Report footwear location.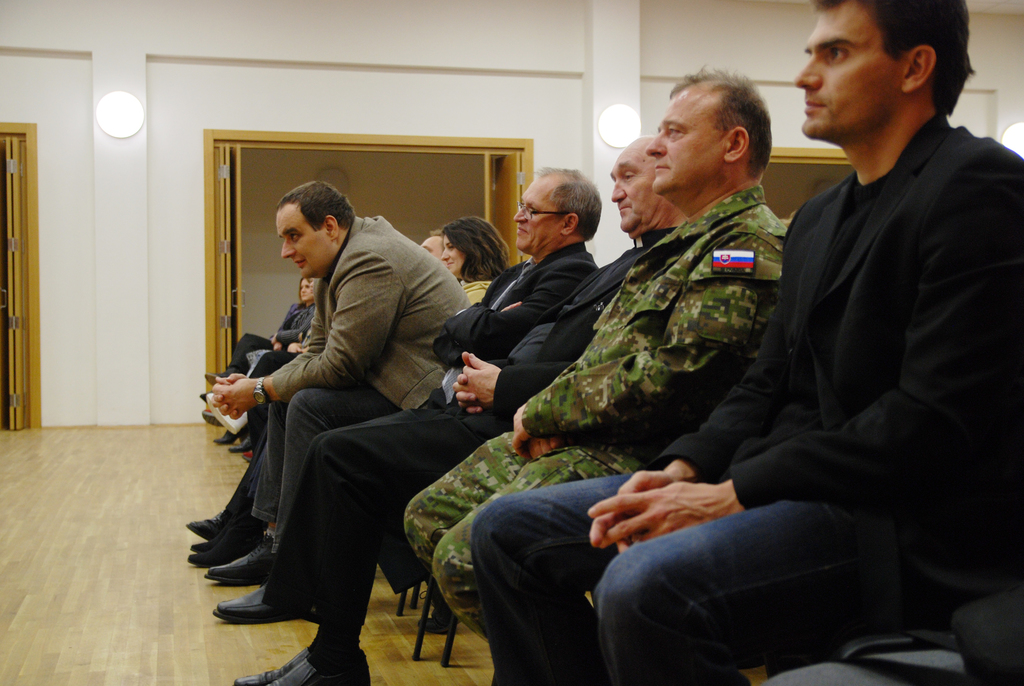
Report: bbox=[211, 582, 300, 621].
